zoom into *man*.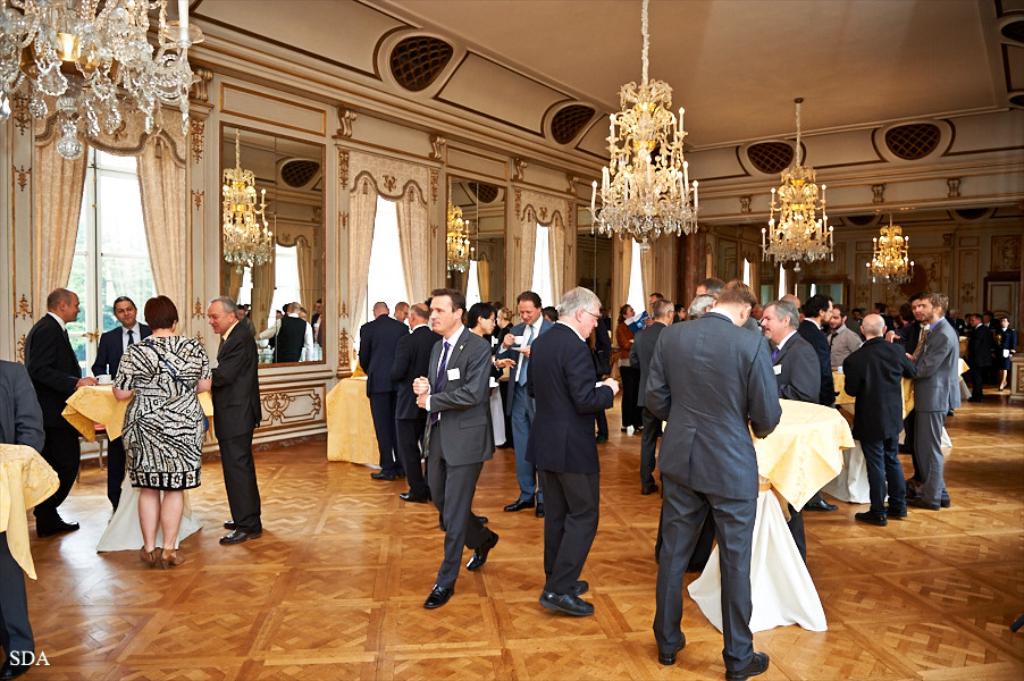
Zoom target: crop(801, 288, 834, 510).
